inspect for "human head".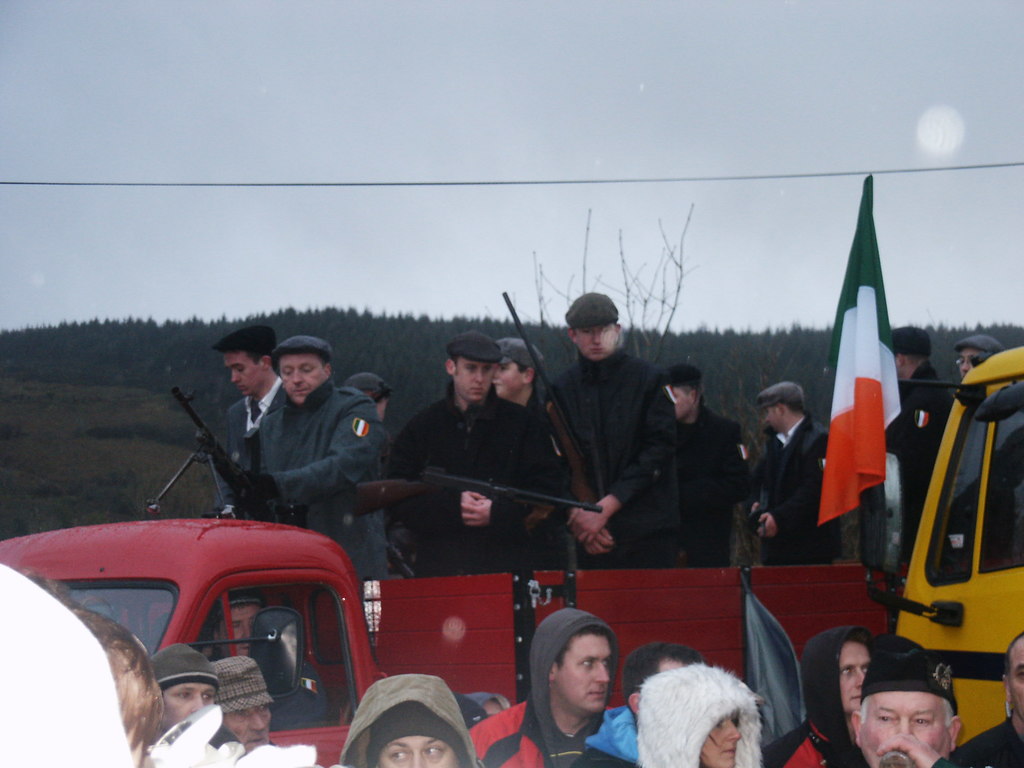
Inspection: rect(221, 326, 280, 402).
